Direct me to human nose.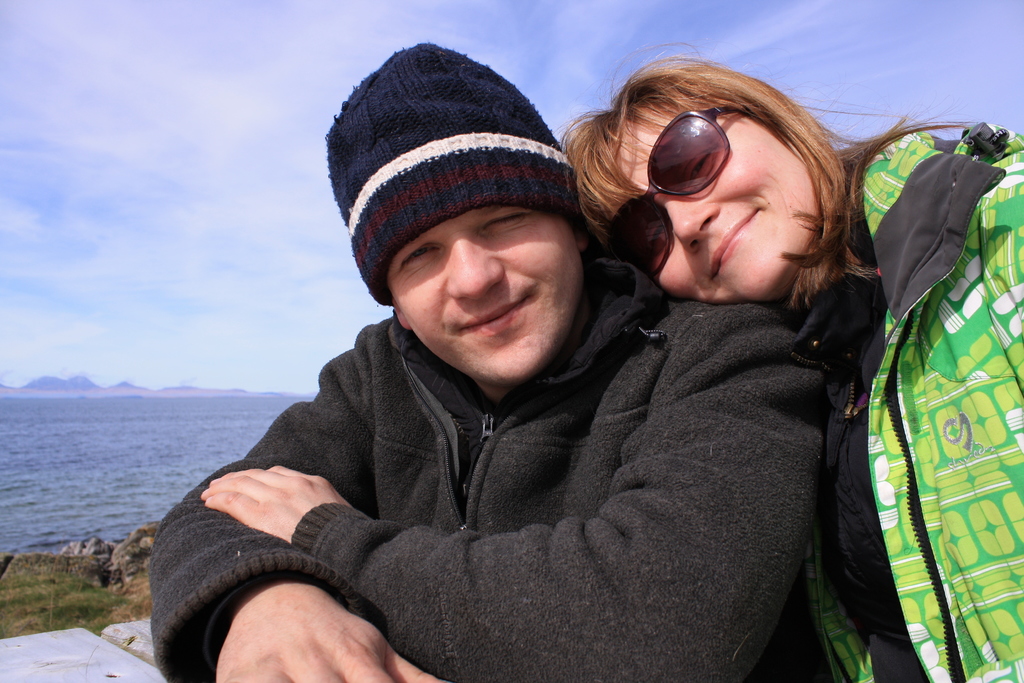
Direction: {"left": 448, "top": 235, "right": 506, "bottom": 300}.
